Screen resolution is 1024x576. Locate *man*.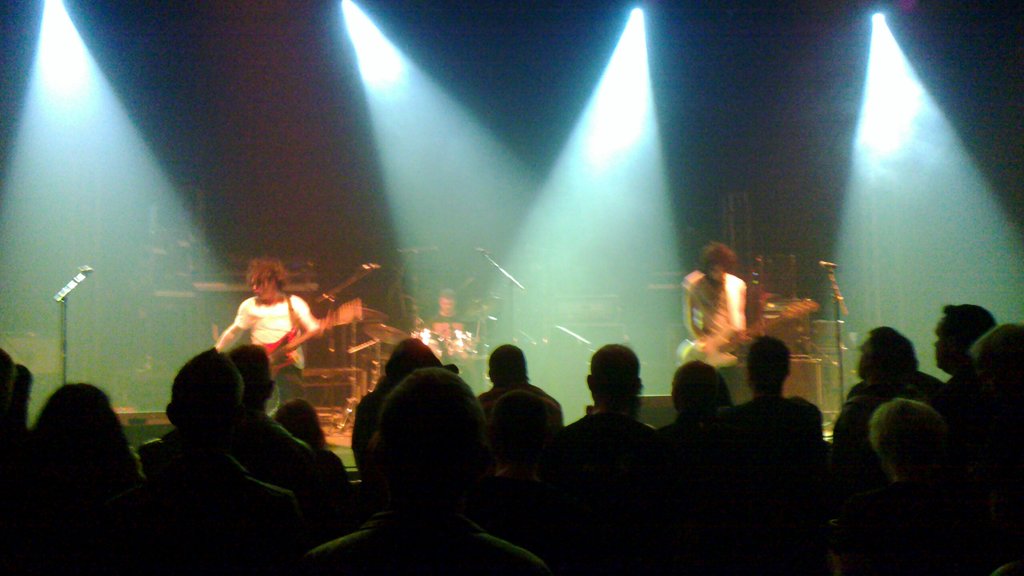
(287, 367, 539, 575).
